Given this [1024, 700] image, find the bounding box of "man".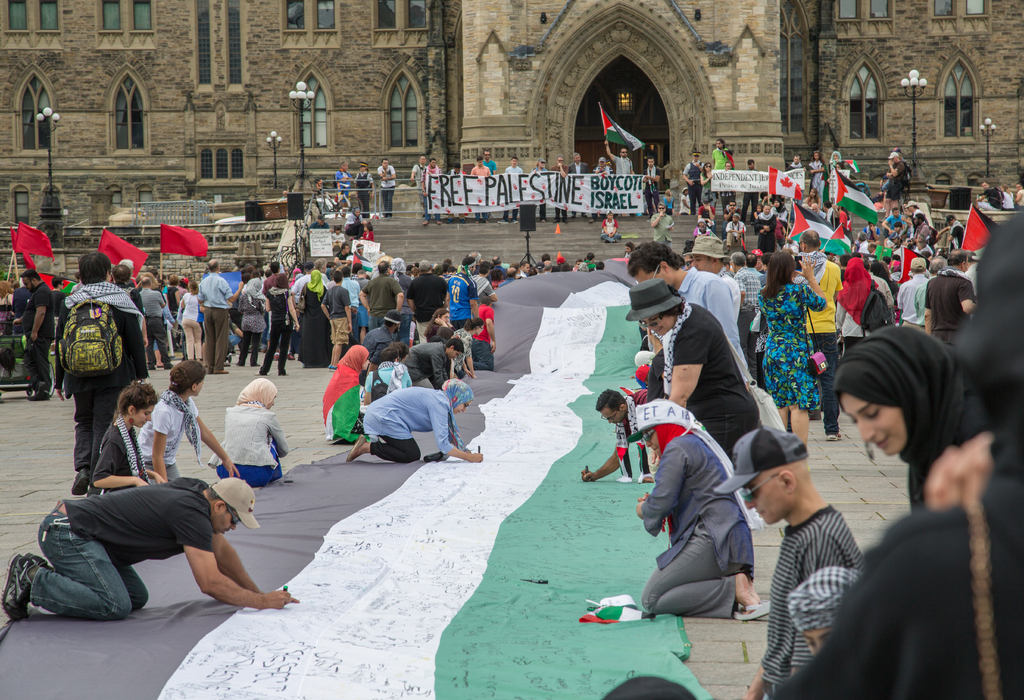
(x1=783, y1=150, x2=808, y2=209).
